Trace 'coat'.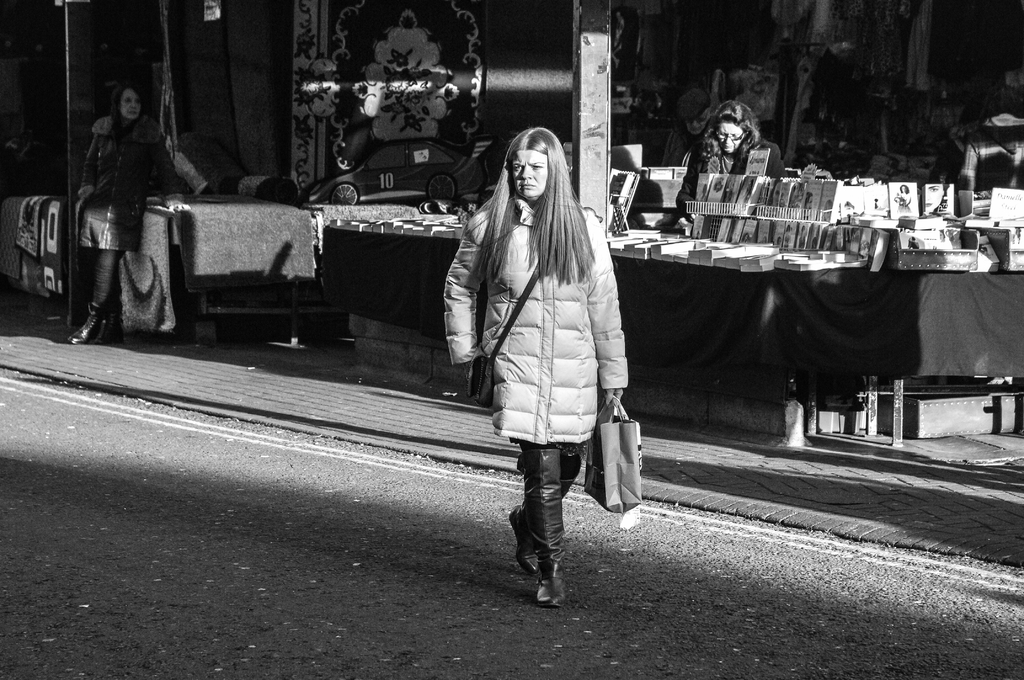
Traced to region(459, 170, 634, 444).
